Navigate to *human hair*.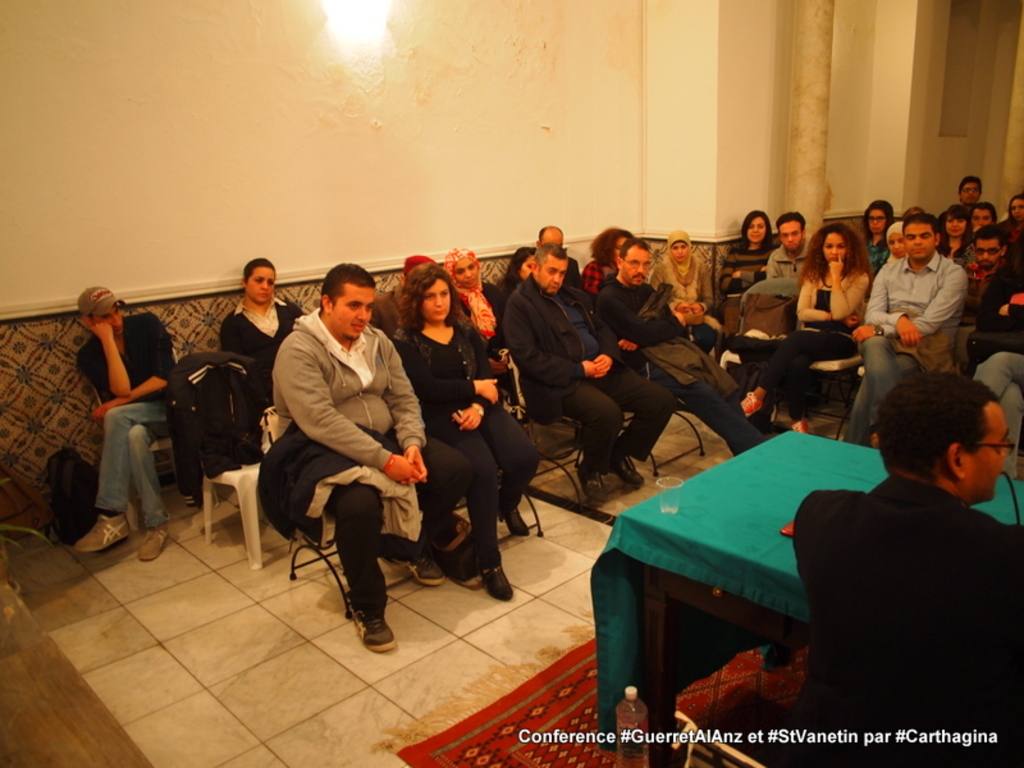
Navigation target: crop(799, 227, 870, 289).
